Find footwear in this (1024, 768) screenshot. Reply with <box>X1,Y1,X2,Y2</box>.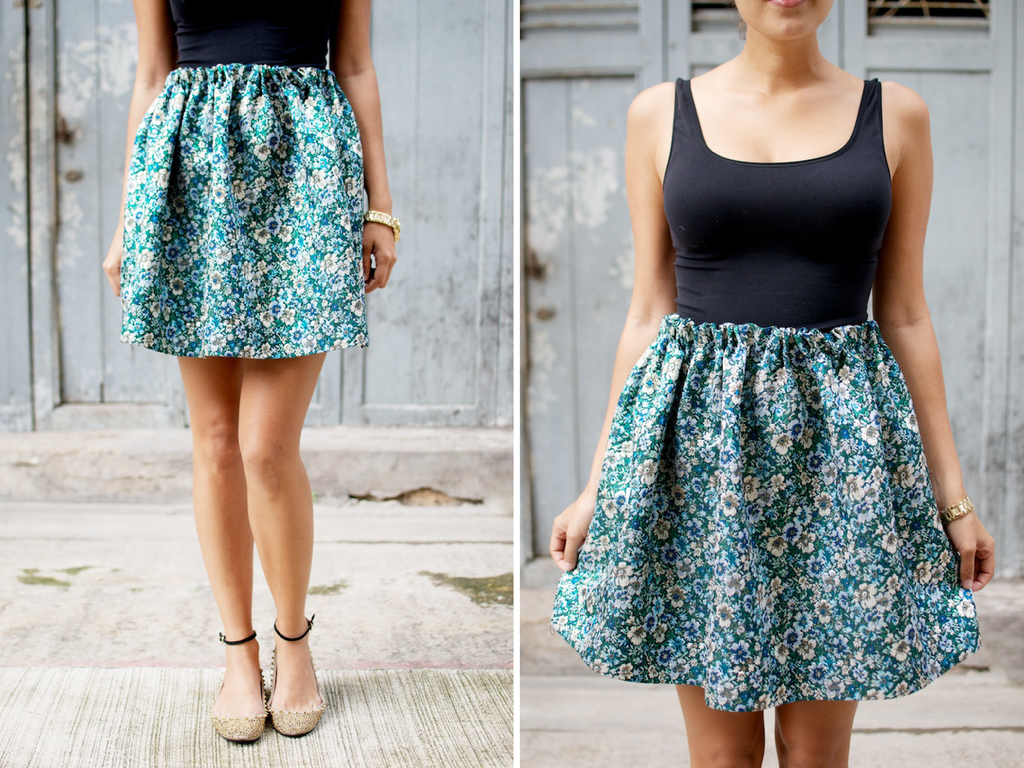
<box>268,617,323,739</box>.
